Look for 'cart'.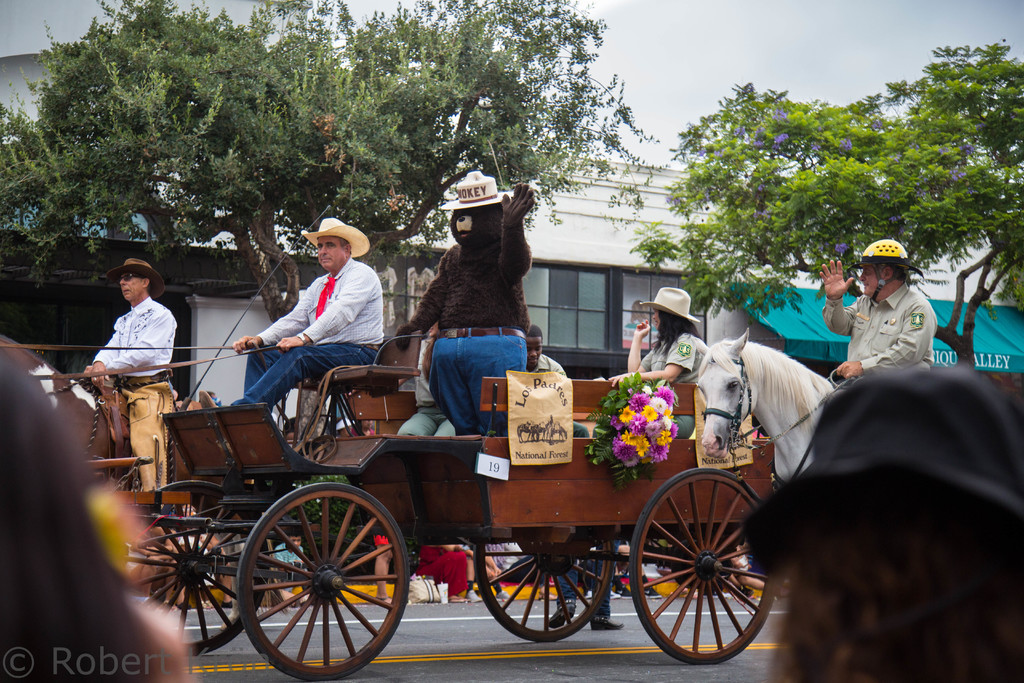
Found: <box>81,327,781,682</box>.
